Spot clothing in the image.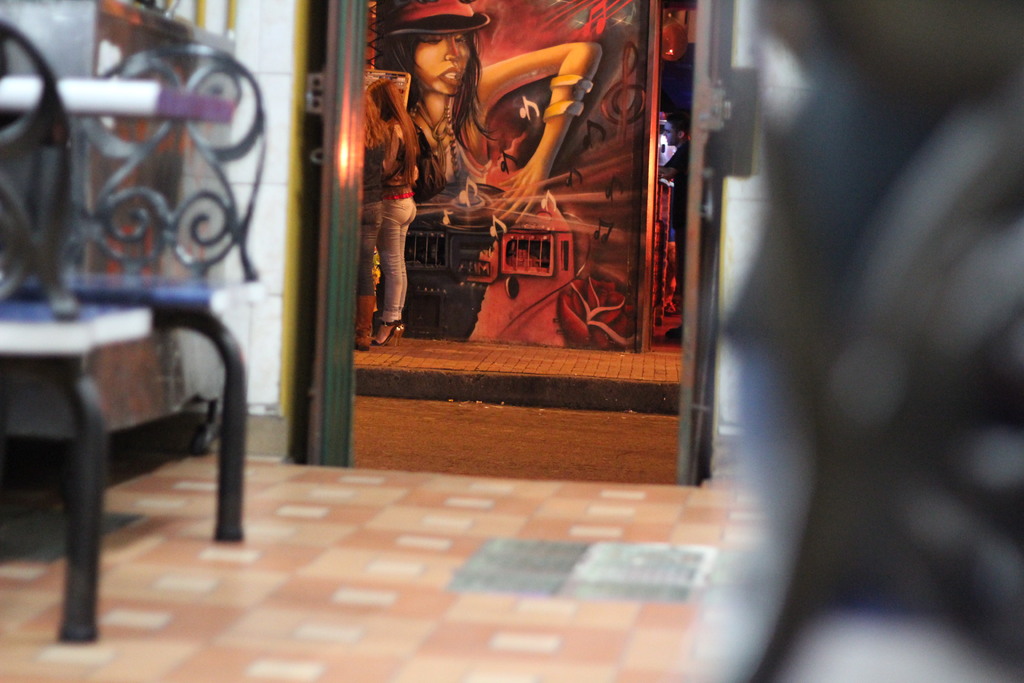
clothing found at 417:97:490:207.
